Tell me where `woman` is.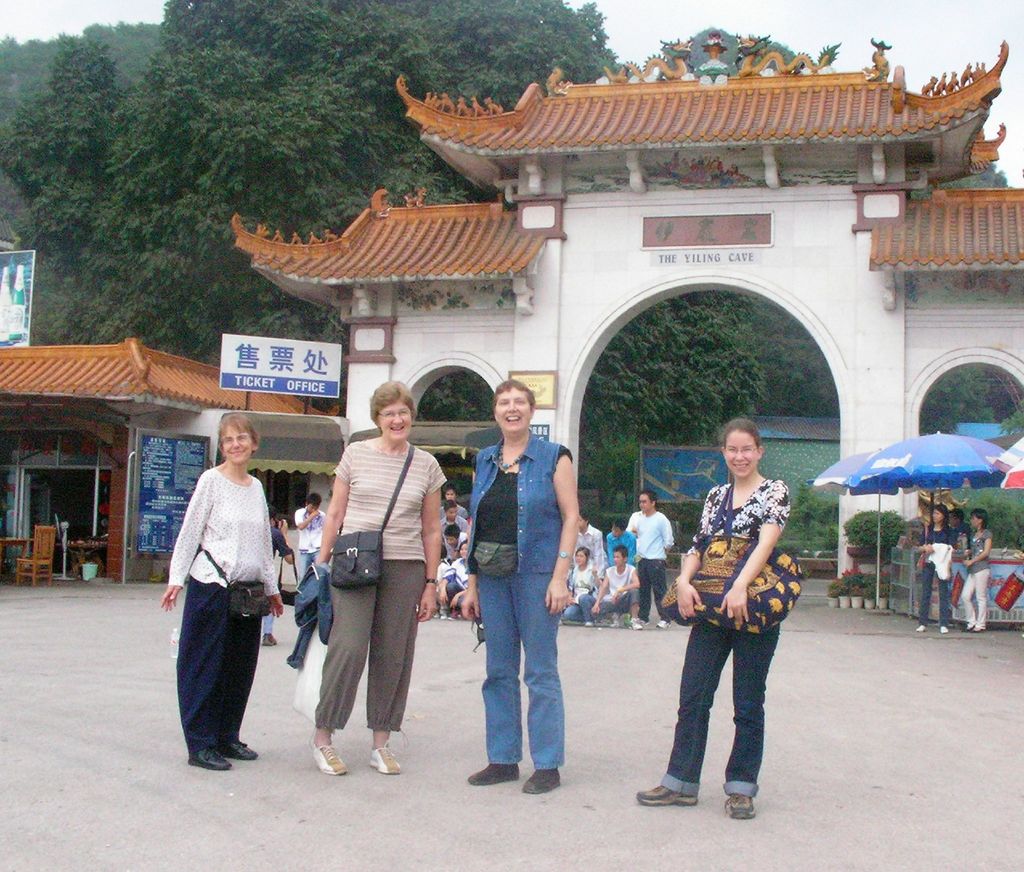
`woman` is at 655, 401, 803, 819.
